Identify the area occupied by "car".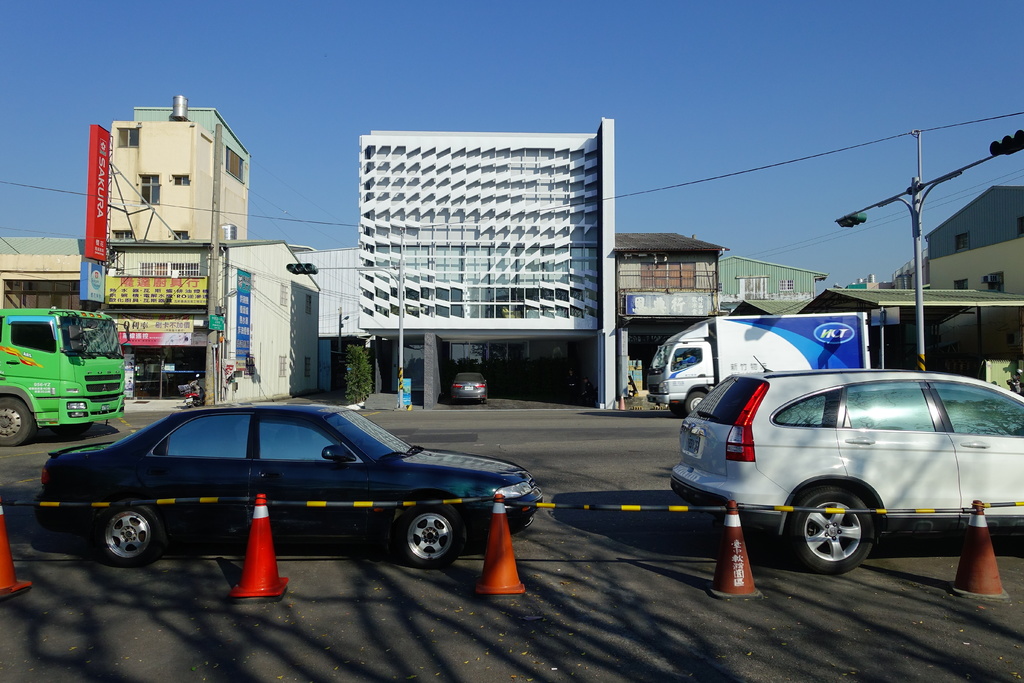
Area: bbox=(33, 399, 544, 567).
